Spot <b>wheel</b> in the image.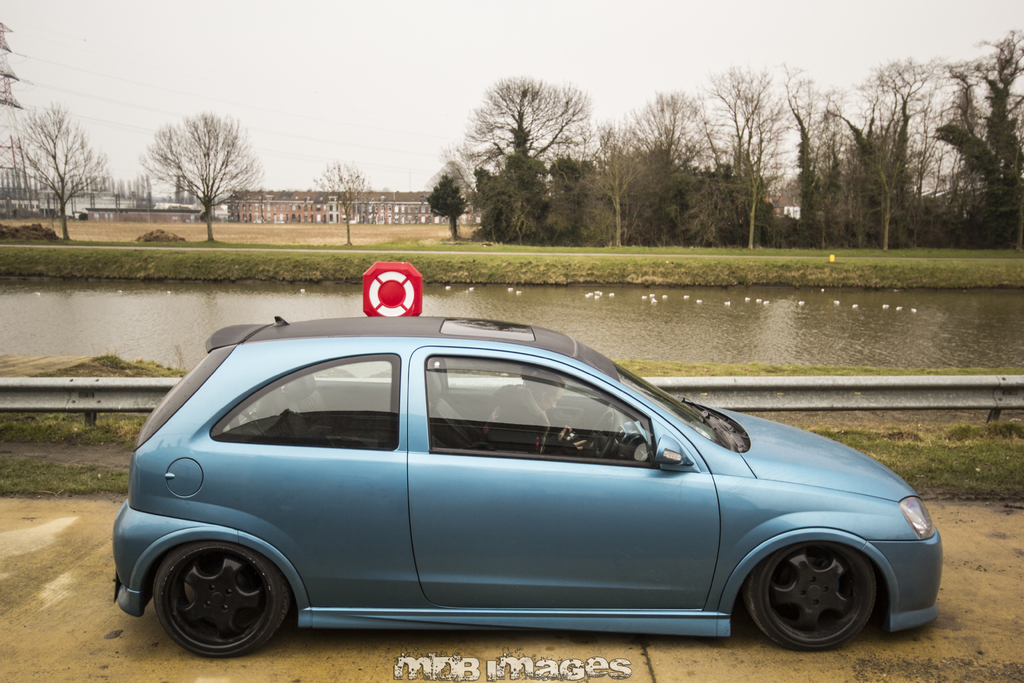
<b>wheel</b> found at 749 536 890 652.
